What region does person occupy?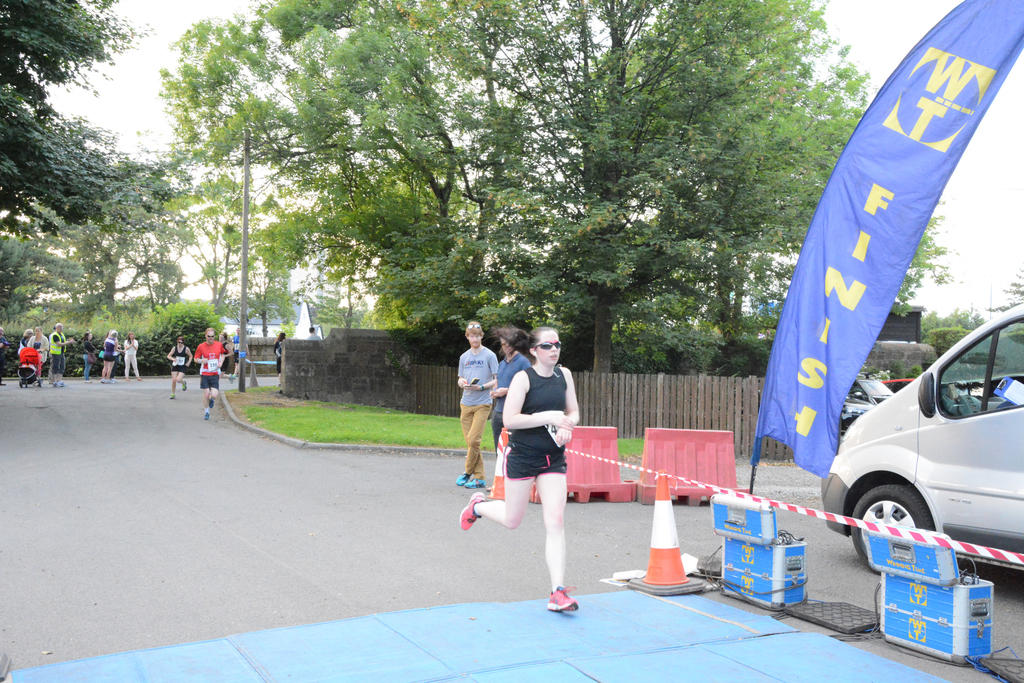
[0,324,6,385].
